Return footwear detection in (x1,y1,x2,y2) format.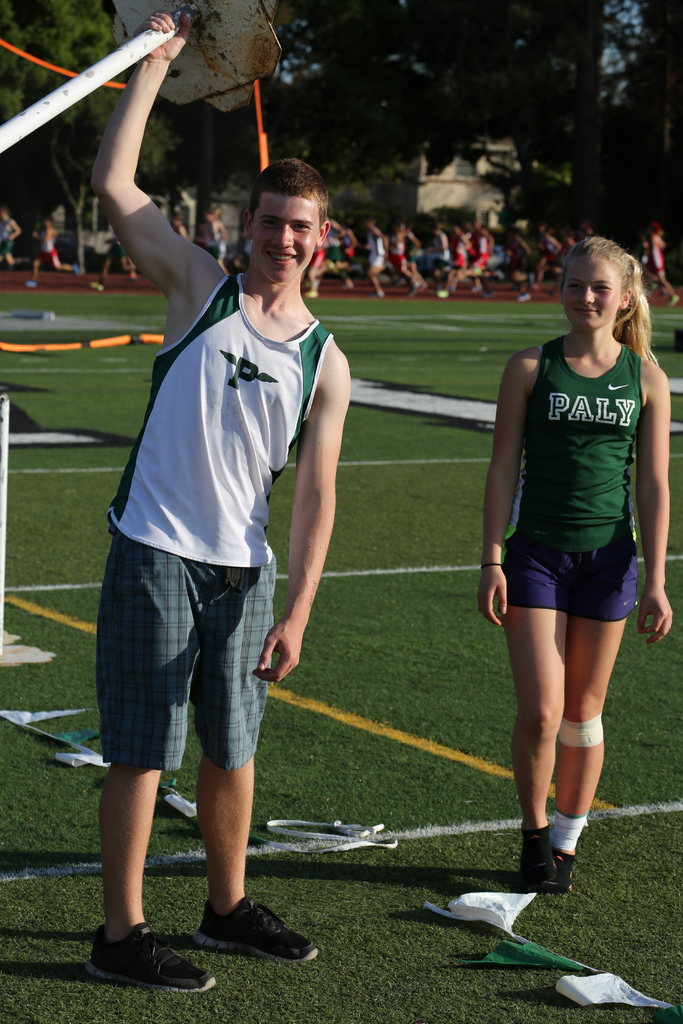
(85,924,218,994).
